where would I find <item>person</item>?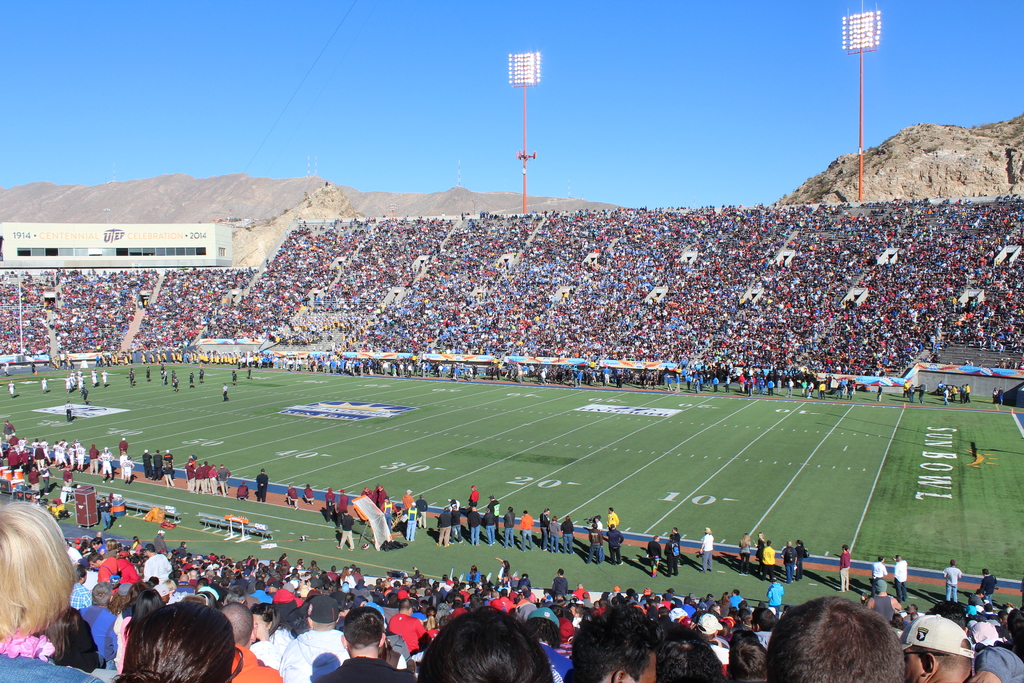
At <bbox>976, 568, 997, 605</bbox>.
